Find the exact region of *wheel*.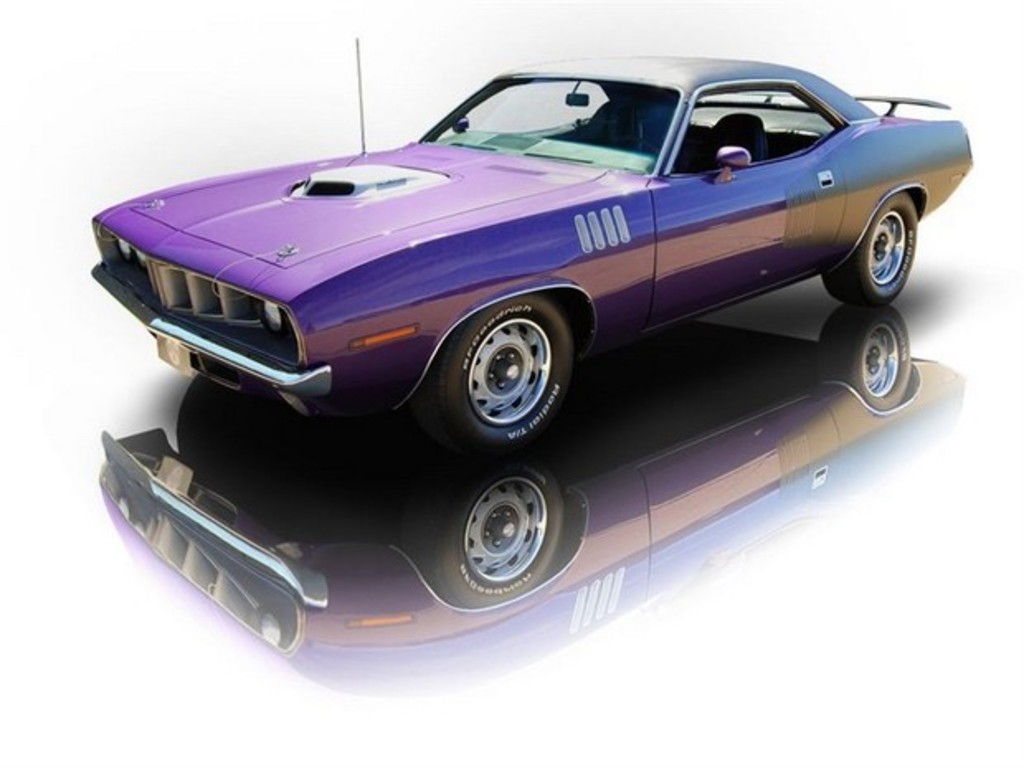
Exact region: box=[439, 296, 567, 446].
